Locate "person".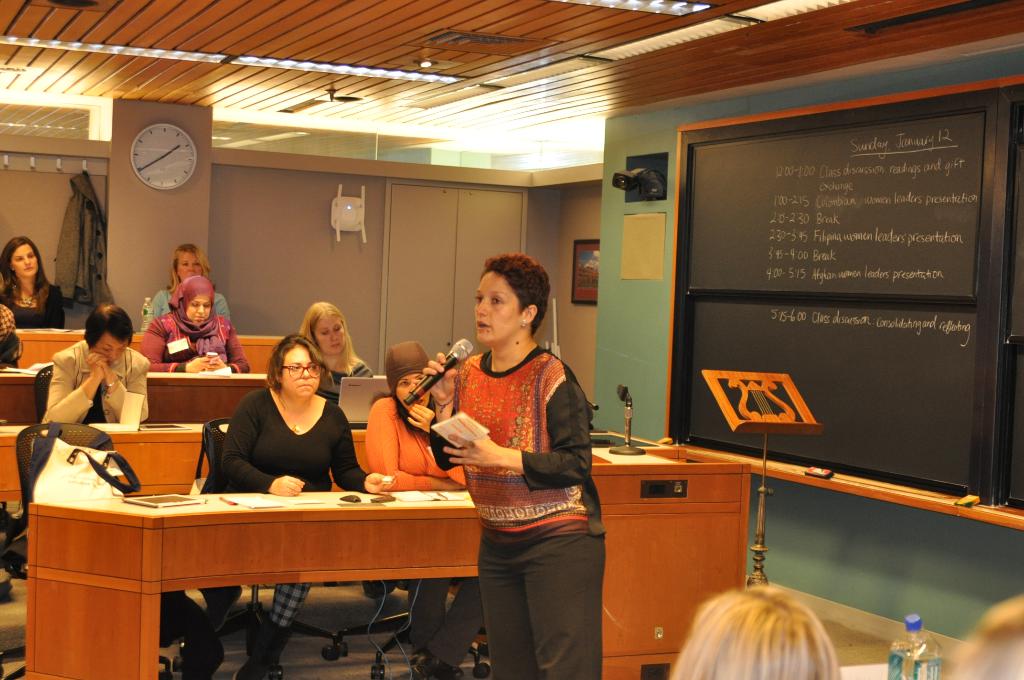
Bounding box: [147, 242, 236, 327].
